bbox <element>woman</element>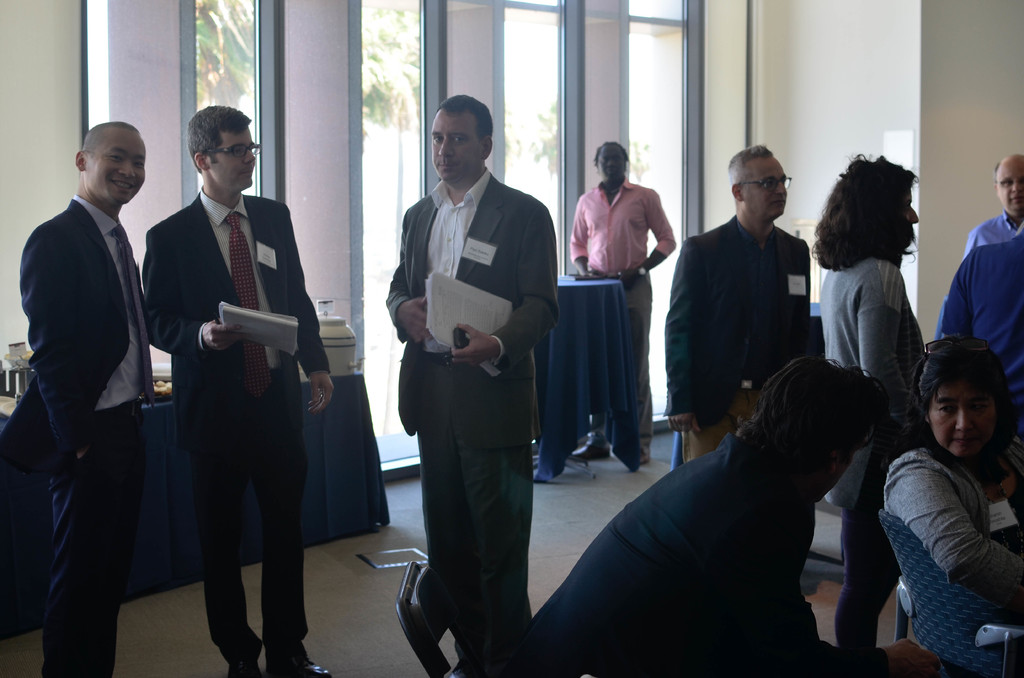
[left=810, top=149, right=927, bottom=648]
